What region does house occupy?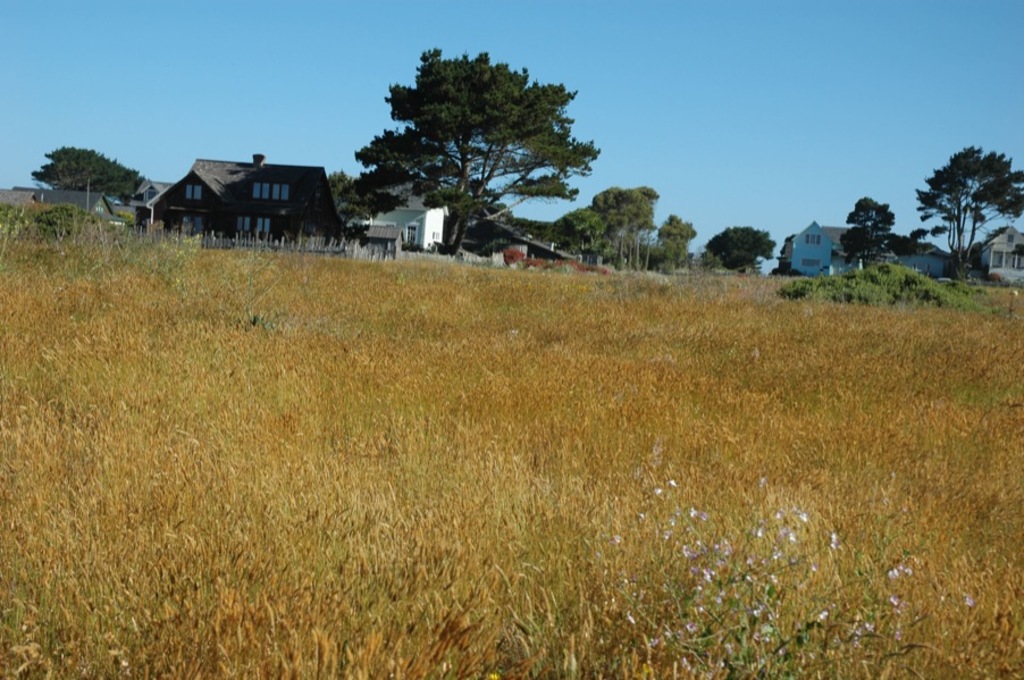
(x1=360, y1=224, x2=404, y2=263).
